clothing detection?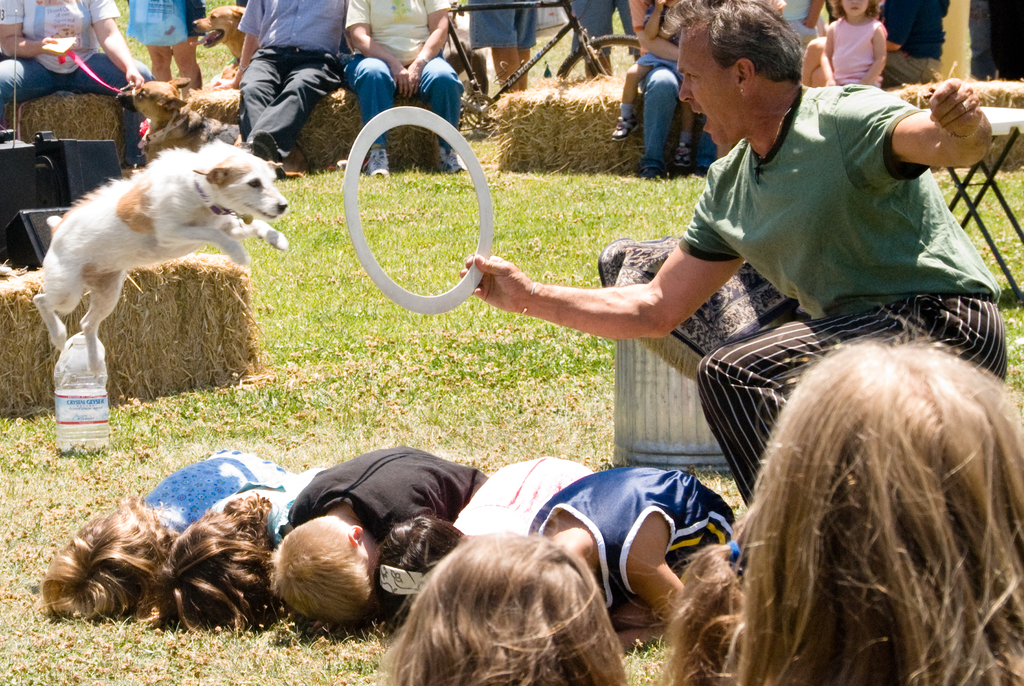
select_region(130, 0, 211, 49)
